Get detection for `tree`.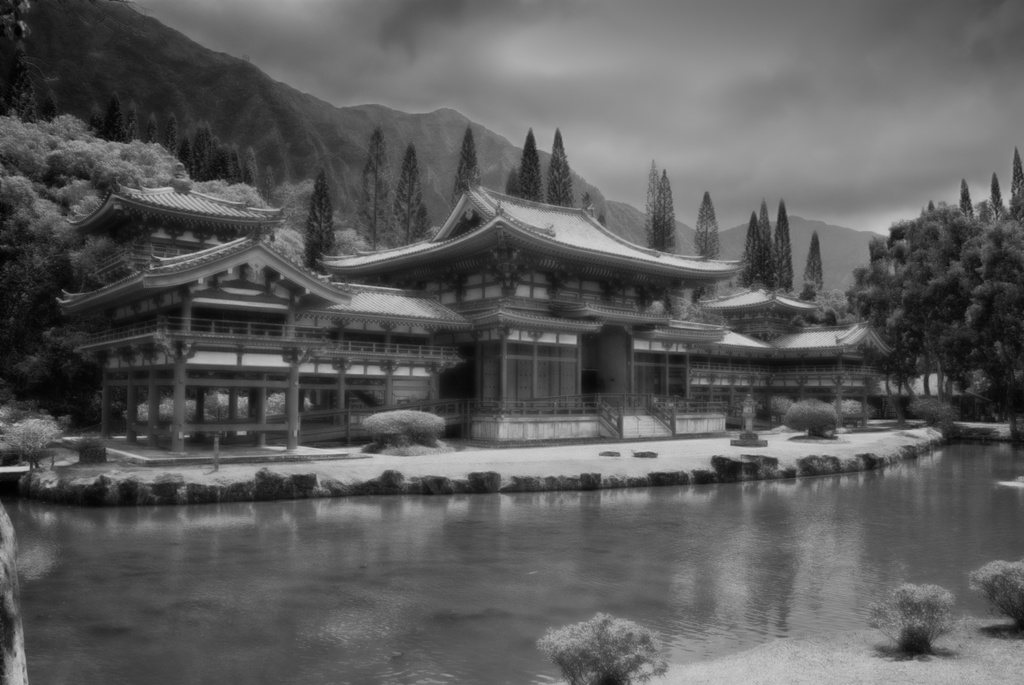
Detection: select_region(1007, 144, 1023, 237).
